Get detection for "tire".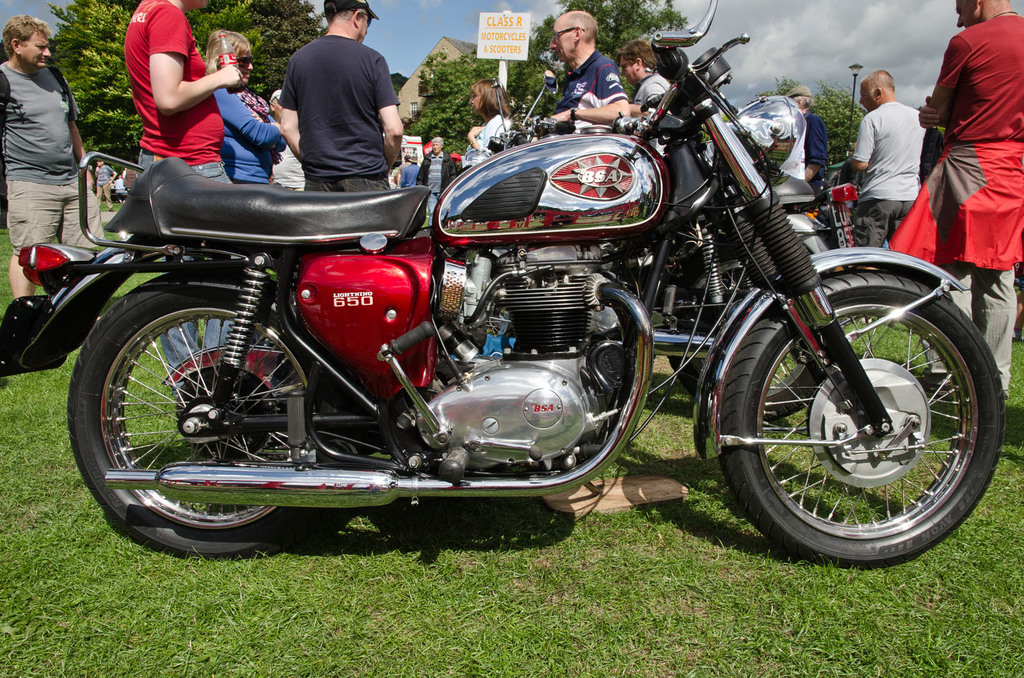
Detection: 668, 248, 826, 419.
